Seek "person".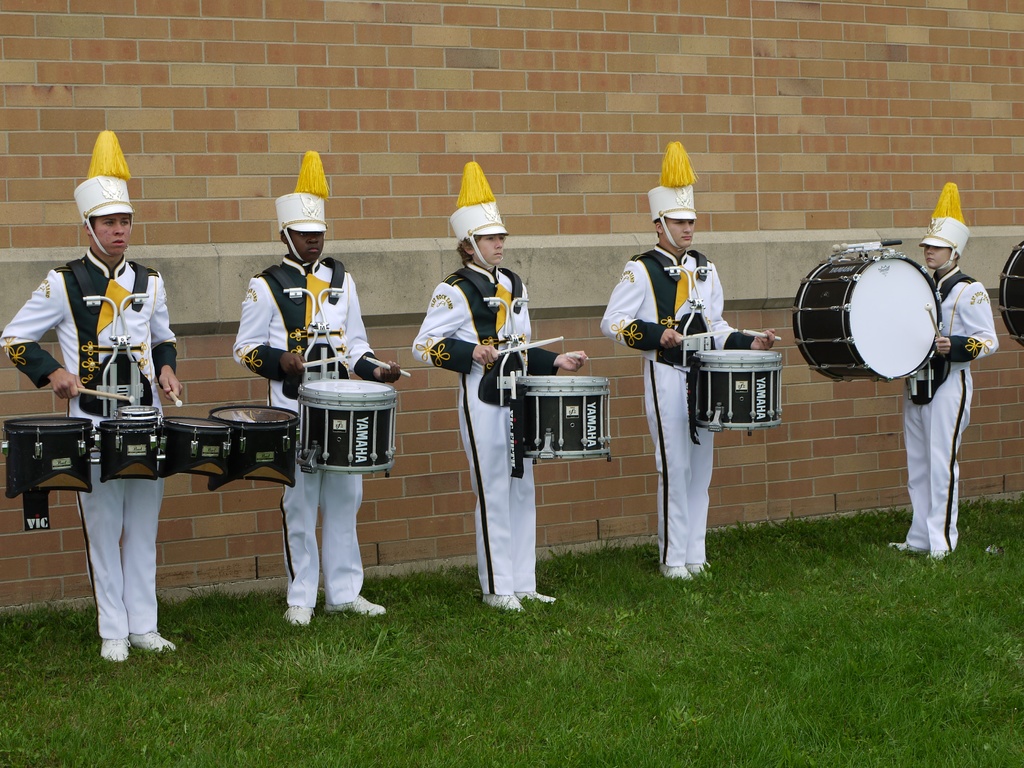
bbox=[602, 212, 781, 593].
